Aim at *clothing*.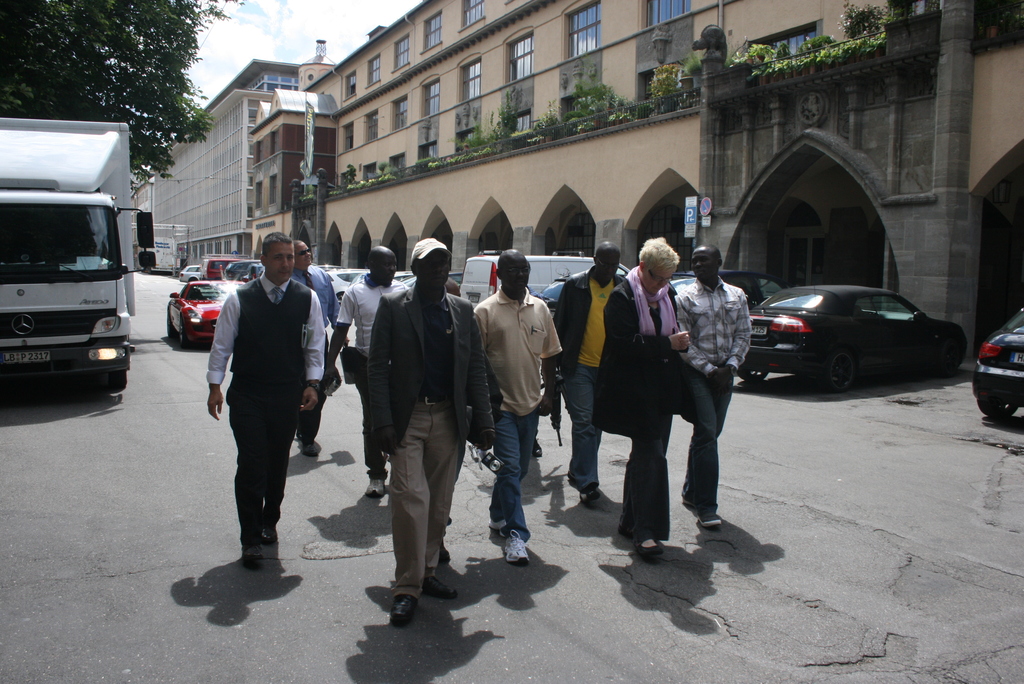
Aimed at 336/275/417/485.
